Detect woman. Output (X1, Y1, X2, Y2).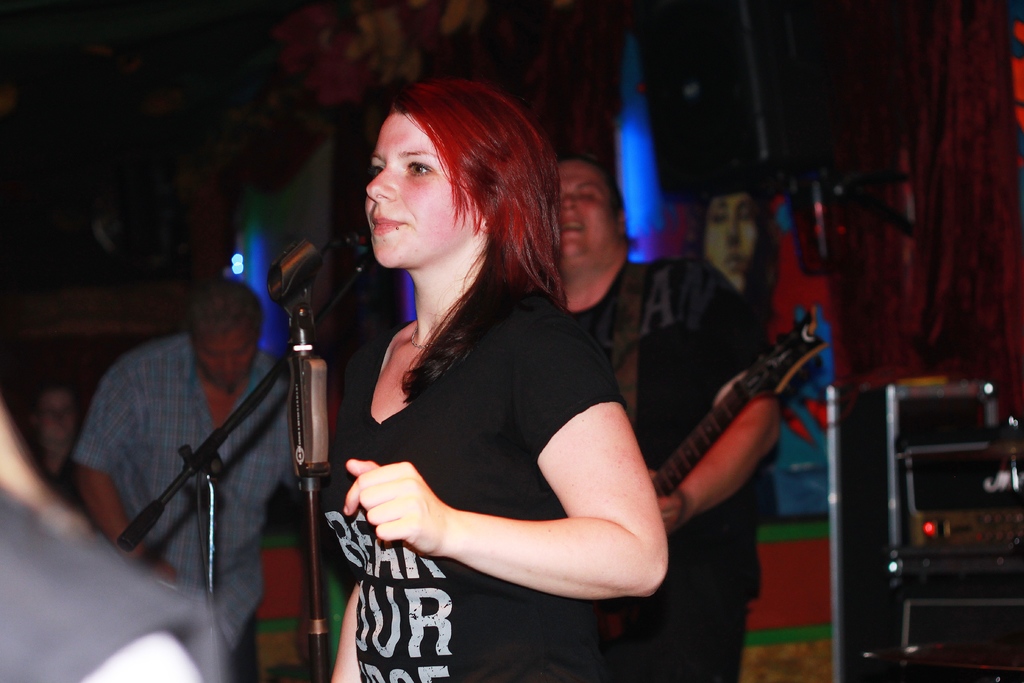
(295, 73, 690, 682).
